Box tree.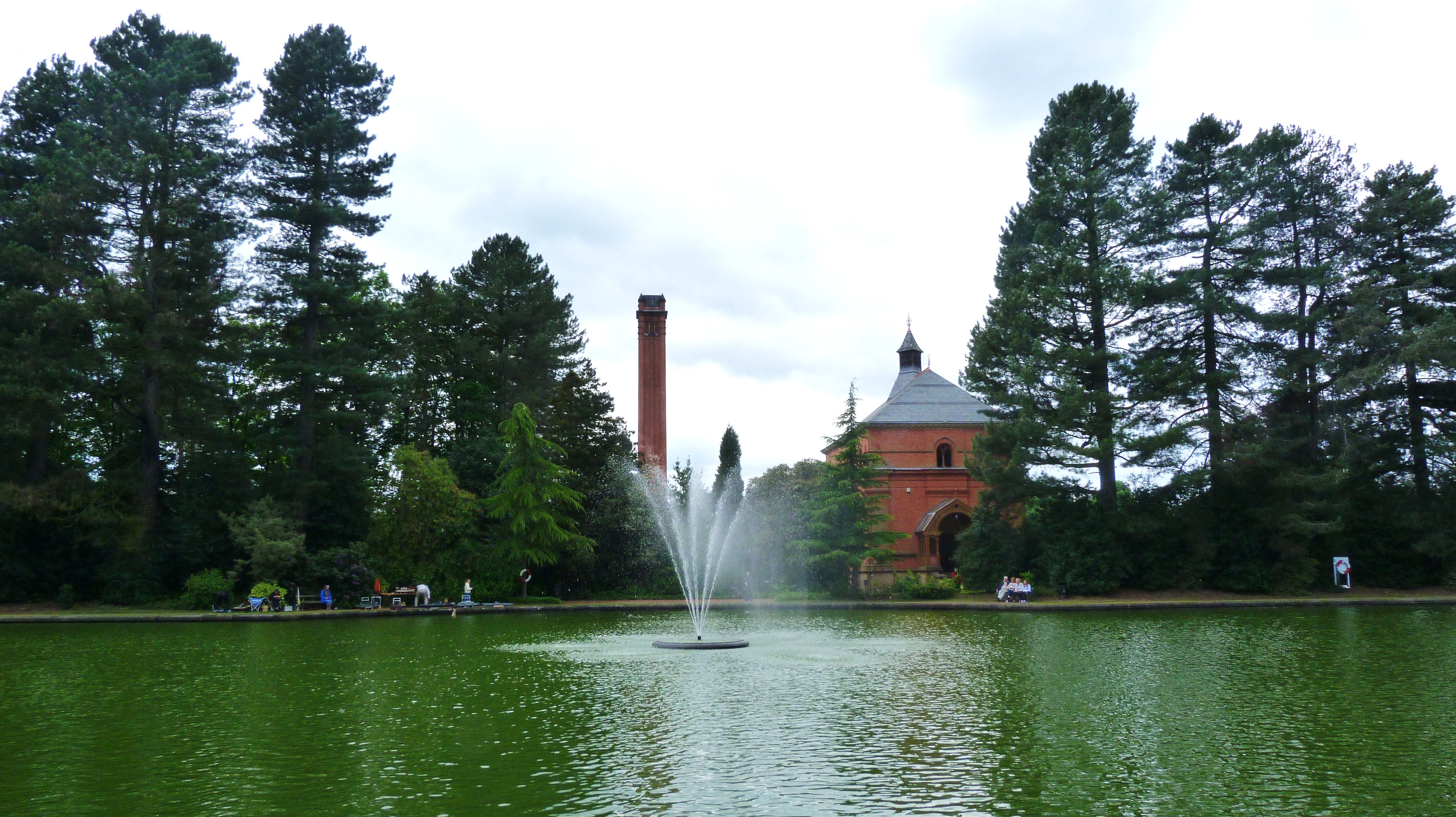
x1=237 y1=145 x2=253 y2=199.
